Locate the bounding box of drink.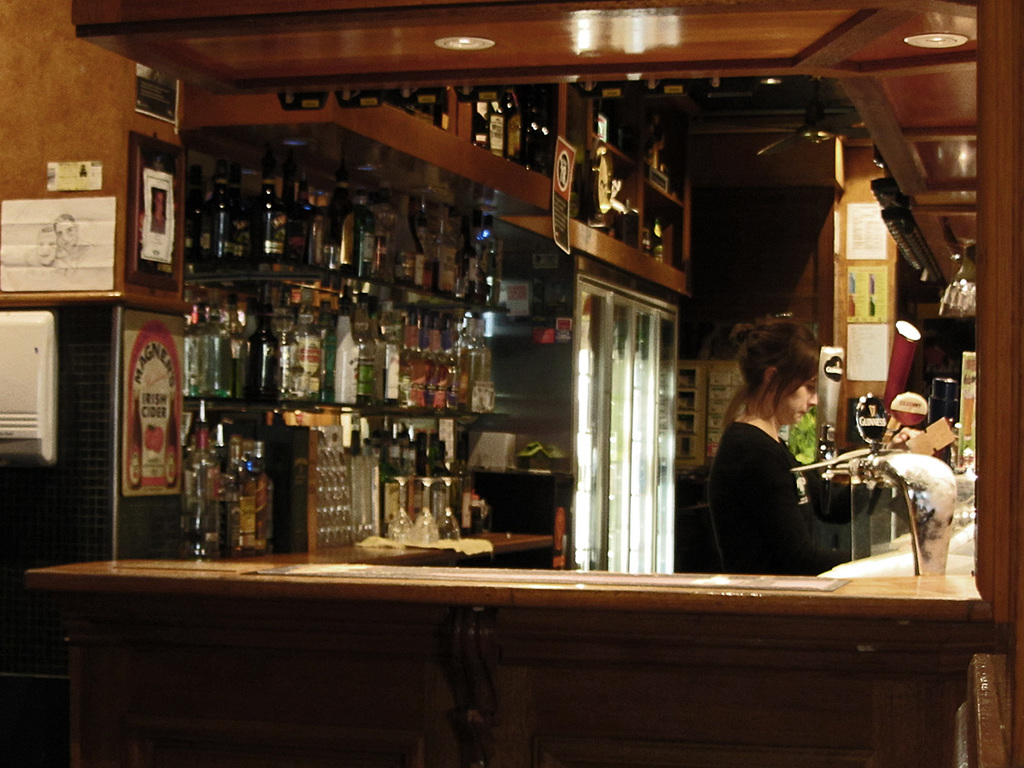
Bounding box: box=[455, 316, 468, 405].
